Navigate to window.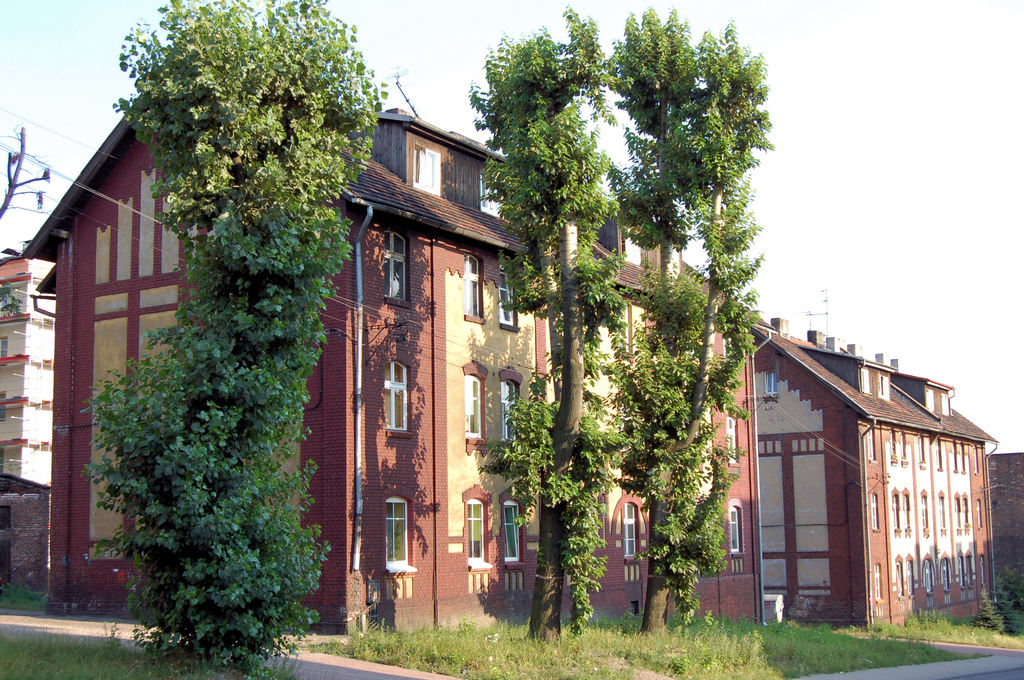
Navigation target: [466, 373, 480, 436].
